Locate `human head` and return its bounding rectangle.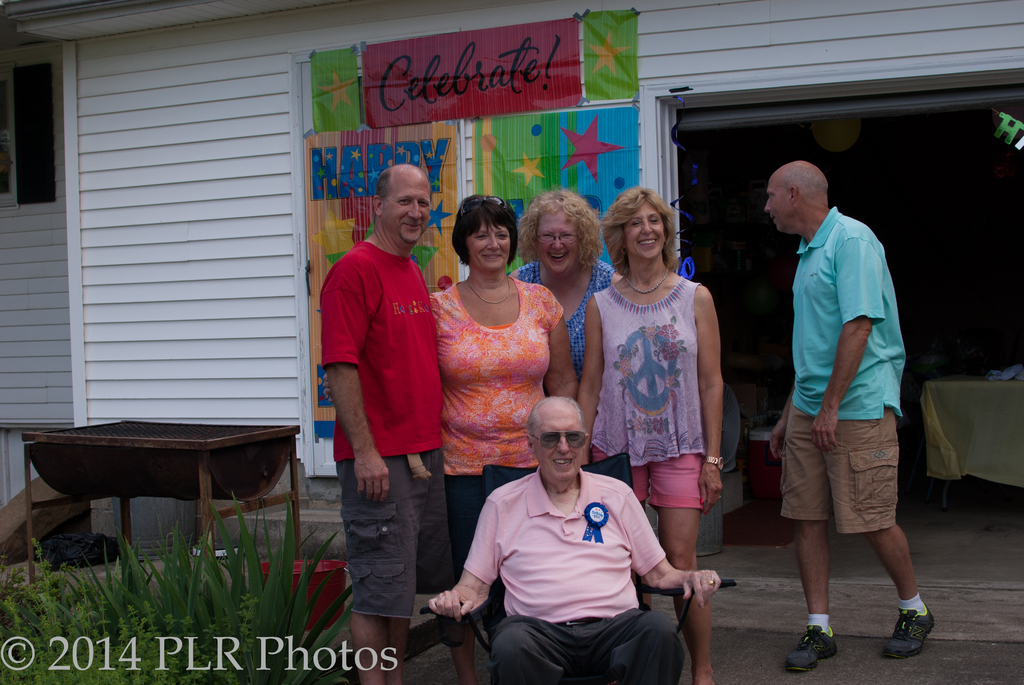
[440,184,516,270].
